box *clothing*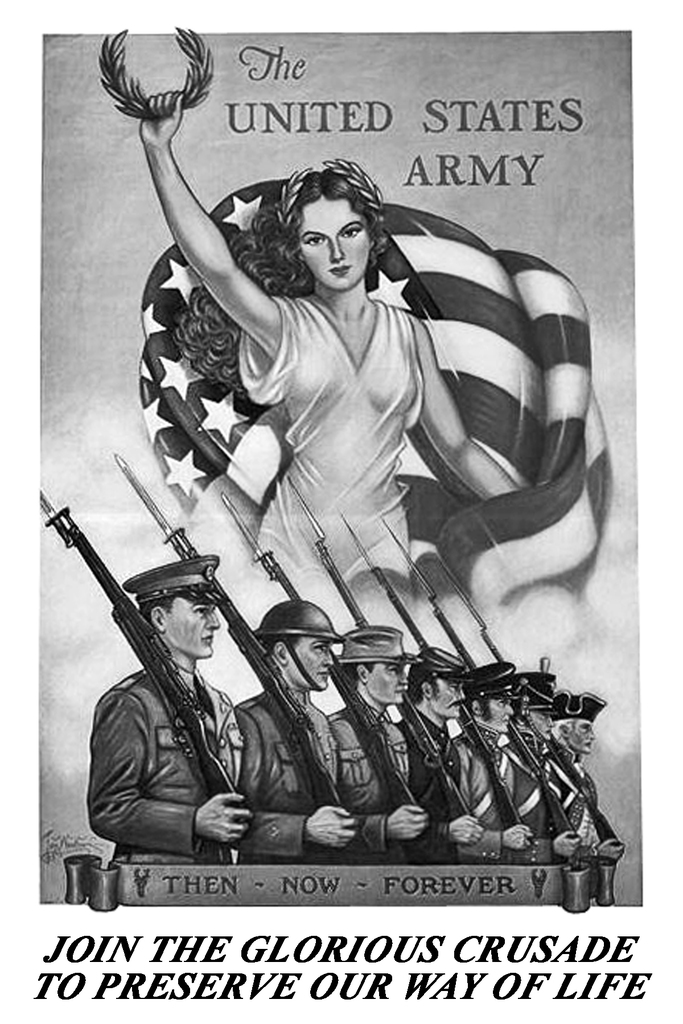
pyautogui.locateOnScreen(233, 284, 425, 595)
